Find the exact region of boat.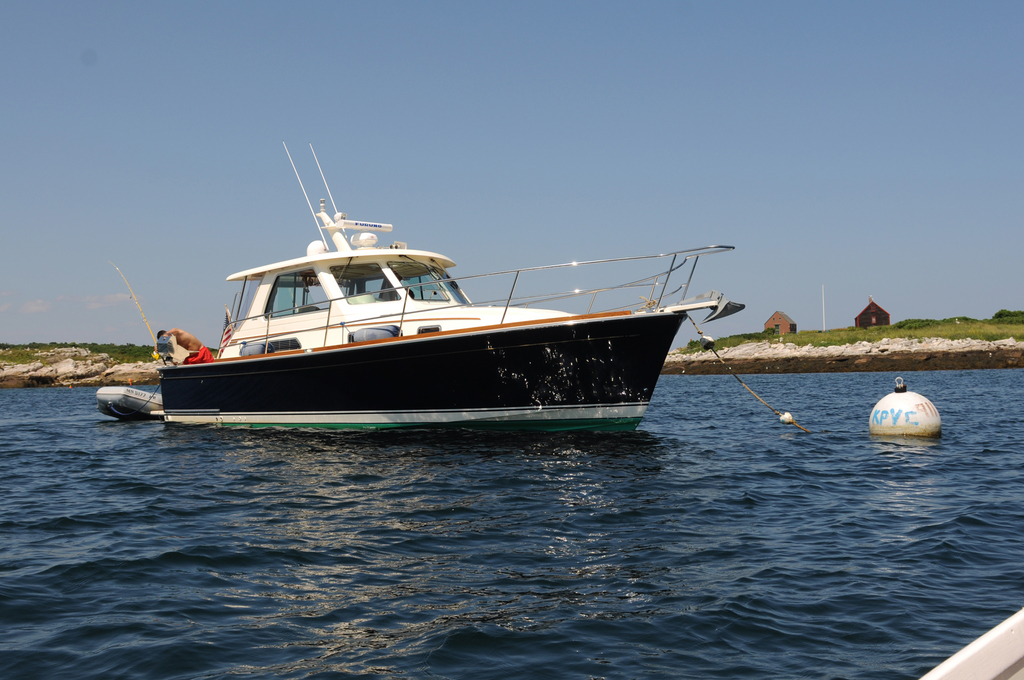
Exact region: rect(96, 384, 166, 419).
